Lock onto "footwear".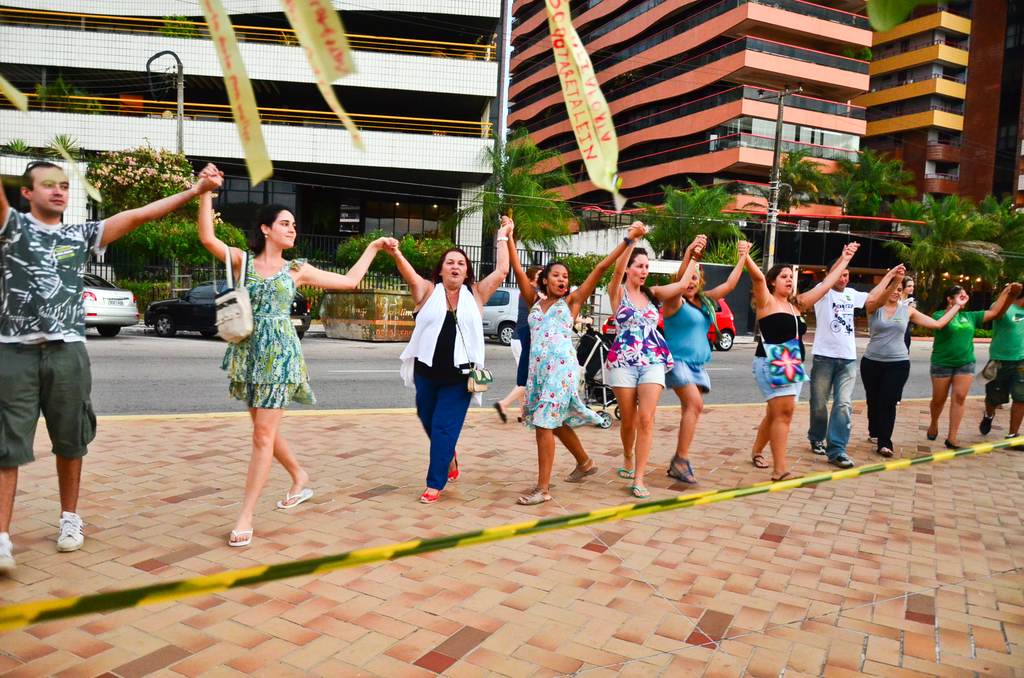
Locked: 807 437 824 456.
